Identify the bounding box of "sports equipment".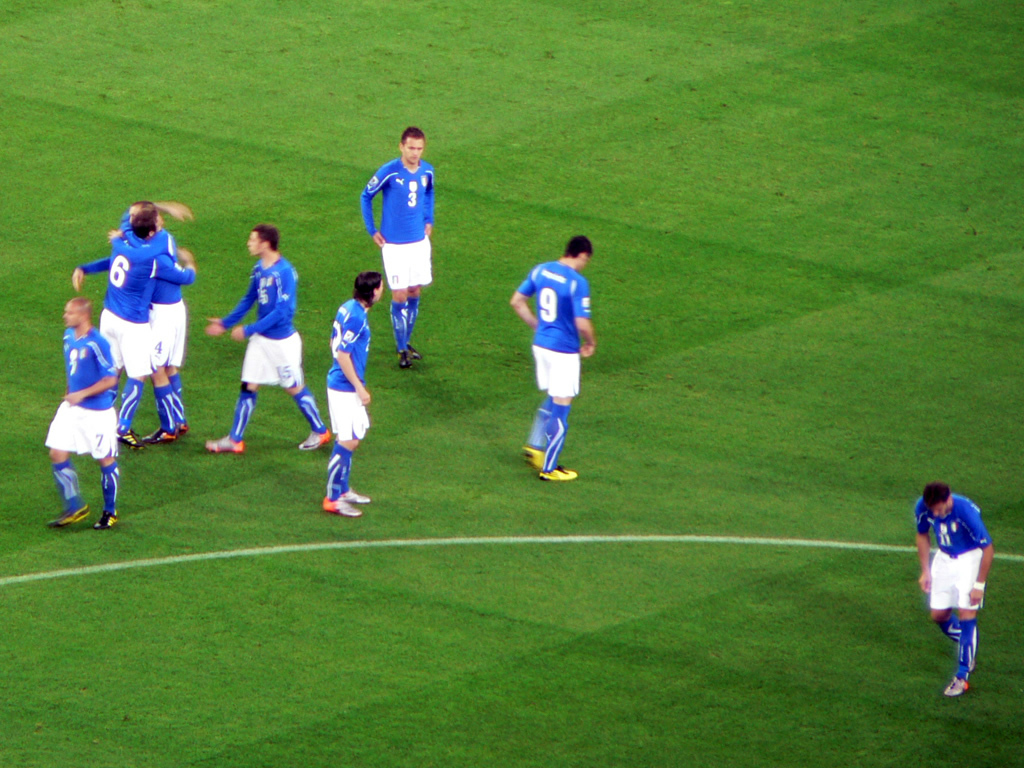
(944, 675, 975, 699).
